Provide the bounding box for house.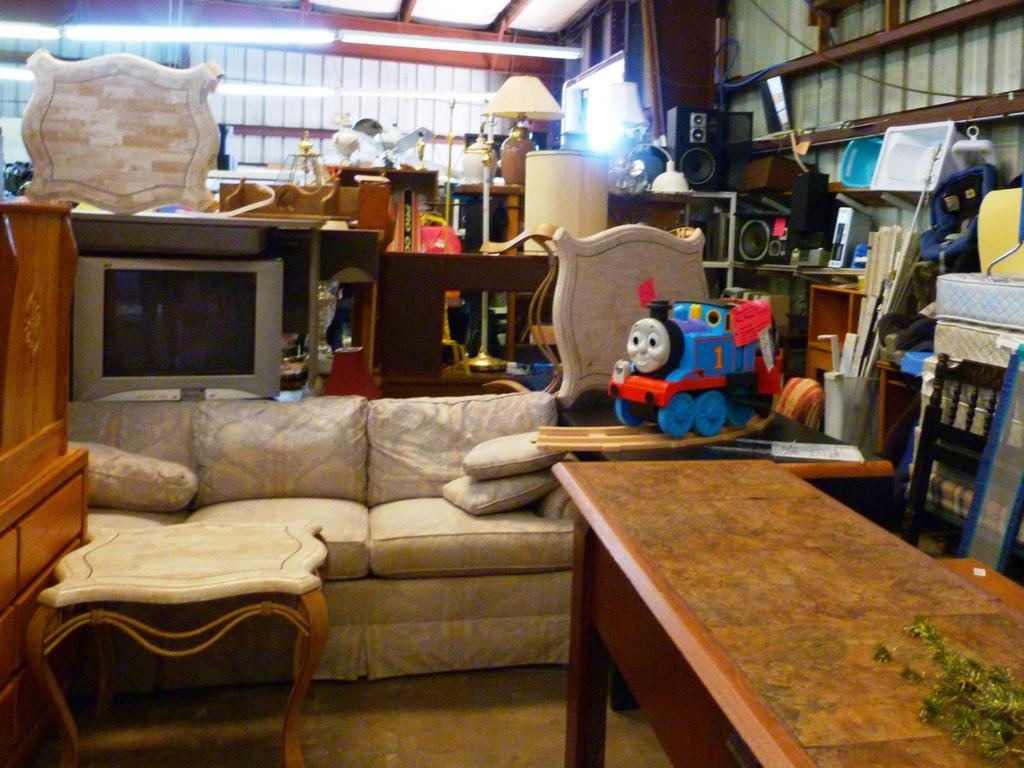
BBox(0, 2, 1023, 767).
